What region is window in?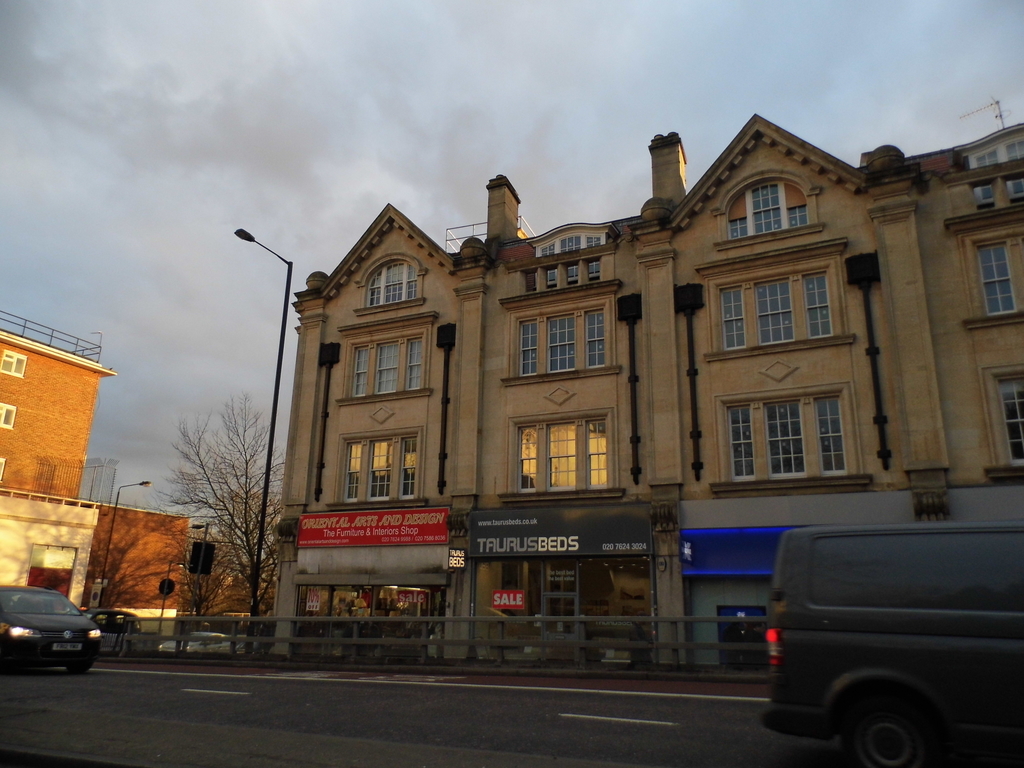
left=525, top=421, right=541, bottom=490.
